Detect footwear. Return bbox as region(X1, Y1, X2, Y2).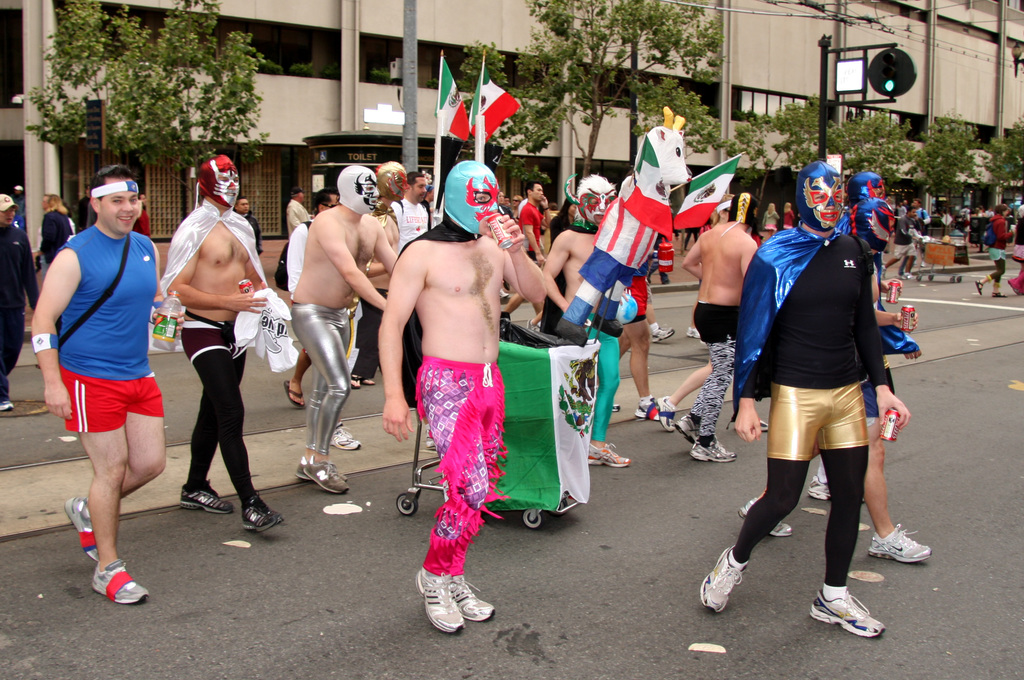
region(808, 475, 862, 500).
